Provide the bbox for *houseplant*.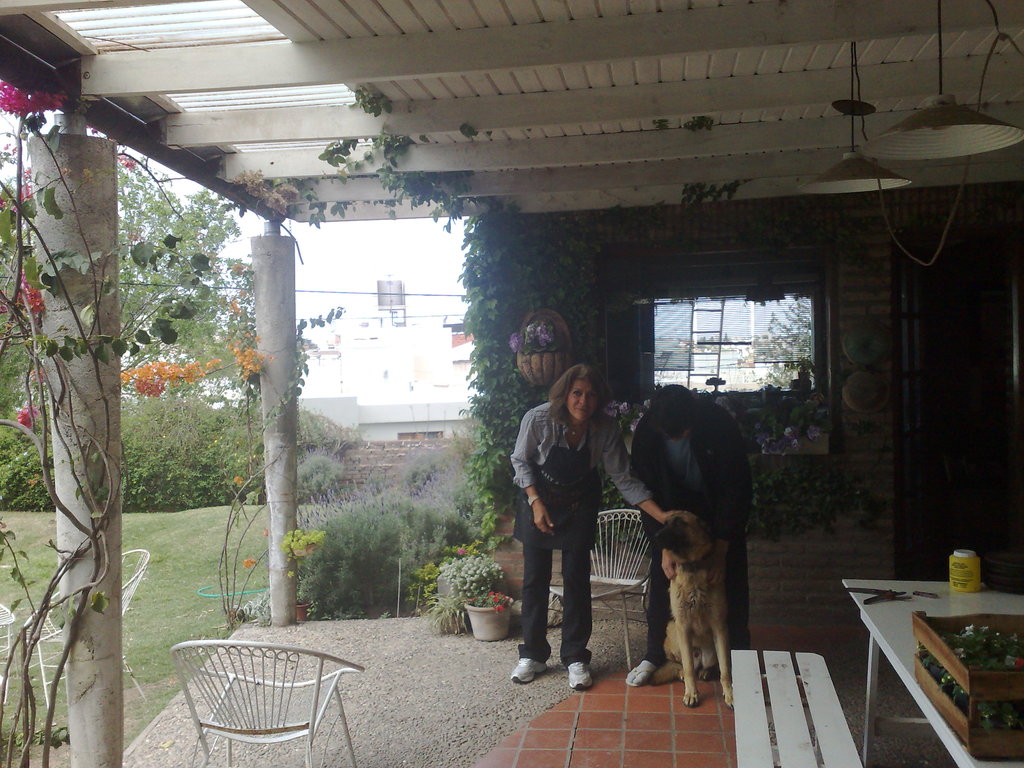
461, 584, 509, 637.
